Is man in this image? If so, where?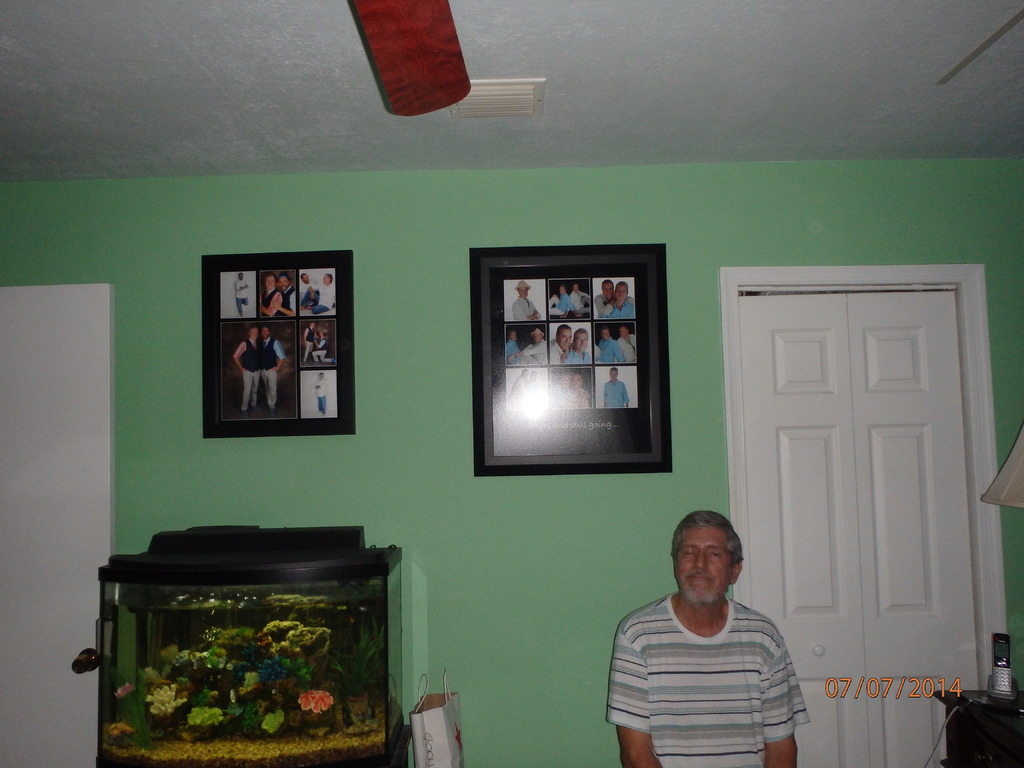
Yes, at <region>604, 367, 630, 408</region>.
